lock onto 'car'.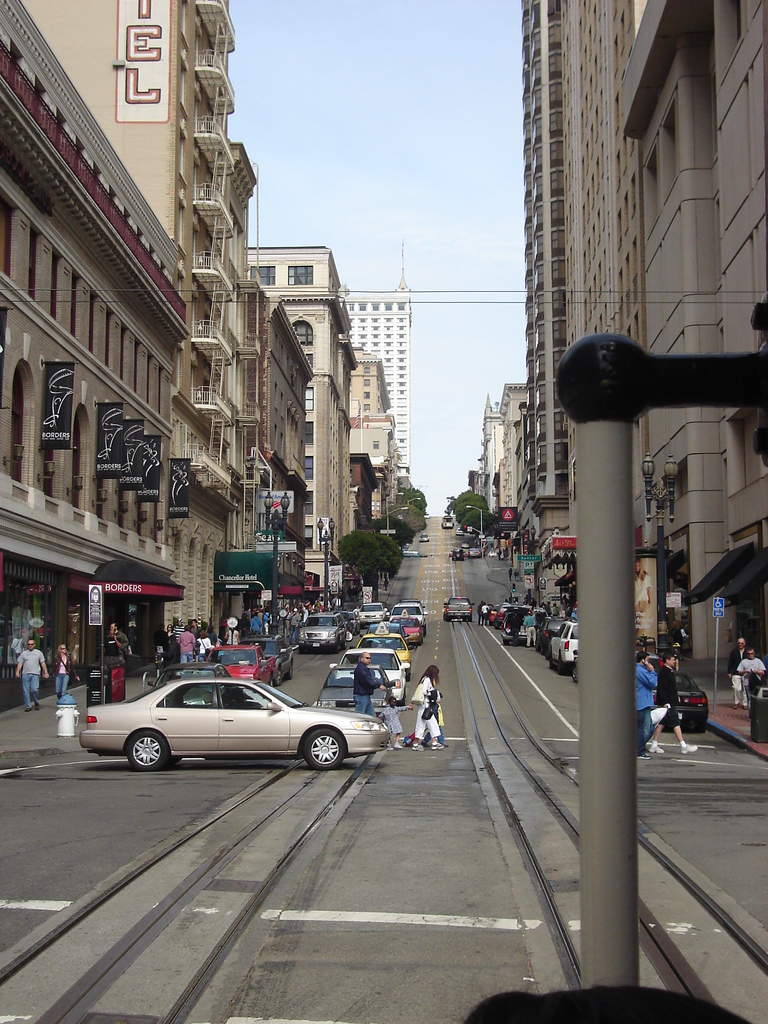
Locked: 655, 665, 708, 728.
